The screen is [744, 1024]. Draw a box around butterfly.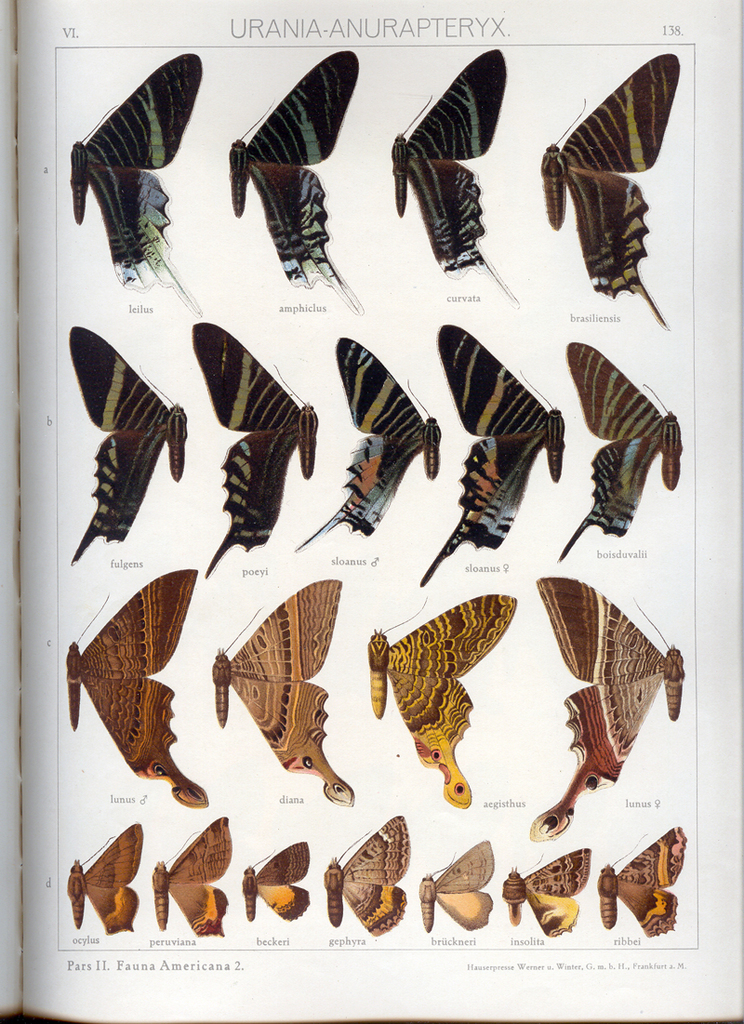
359 592 524 808.
